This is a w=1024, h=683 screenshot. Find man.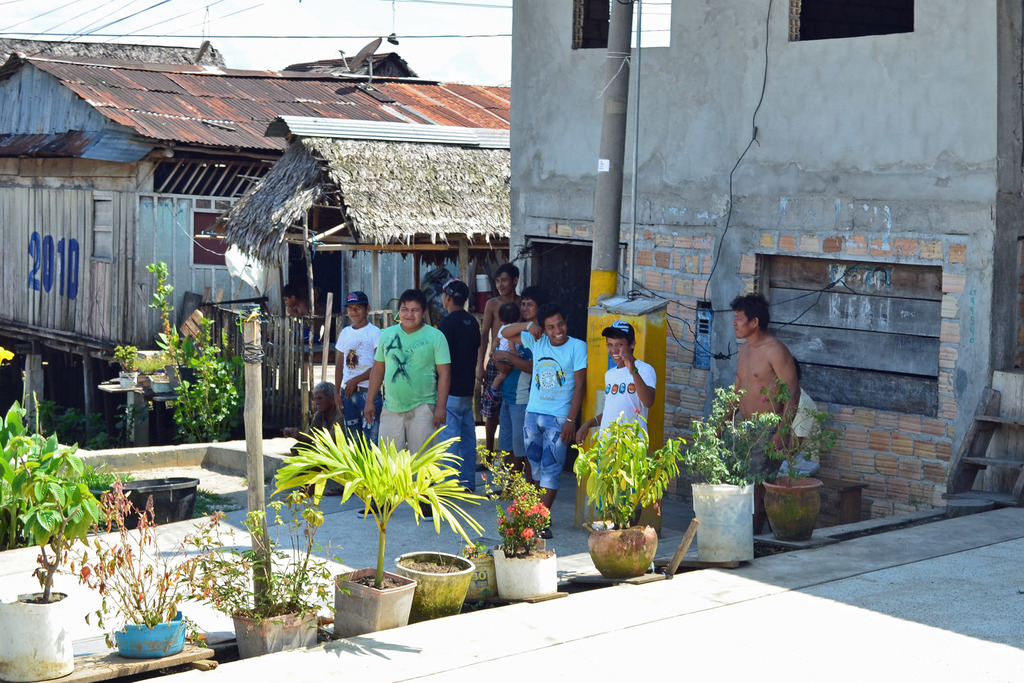
Bounding box: x1=712 y1=288 x2=811 y2=522.
